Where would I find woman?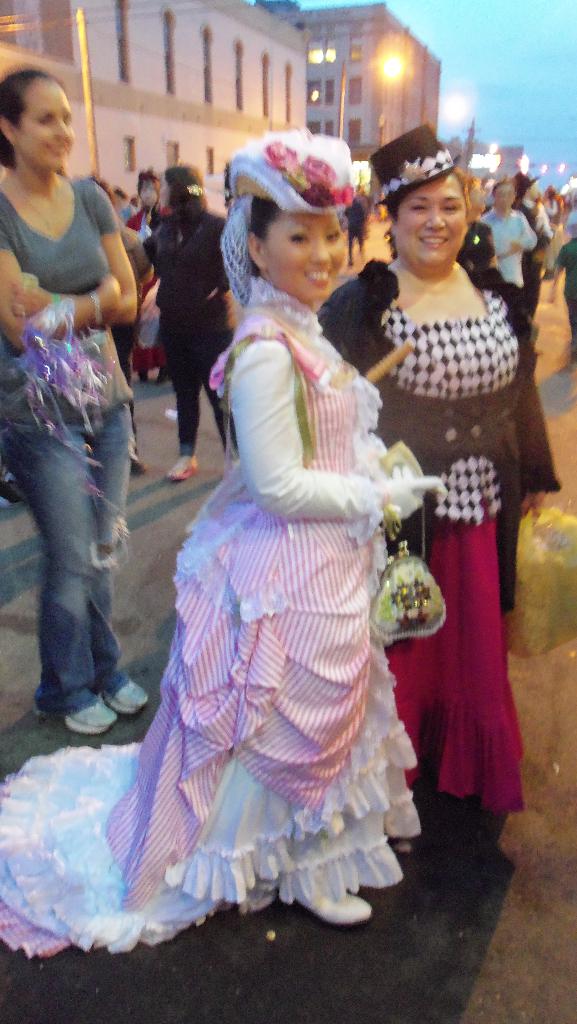
At [97,136,450,935].
